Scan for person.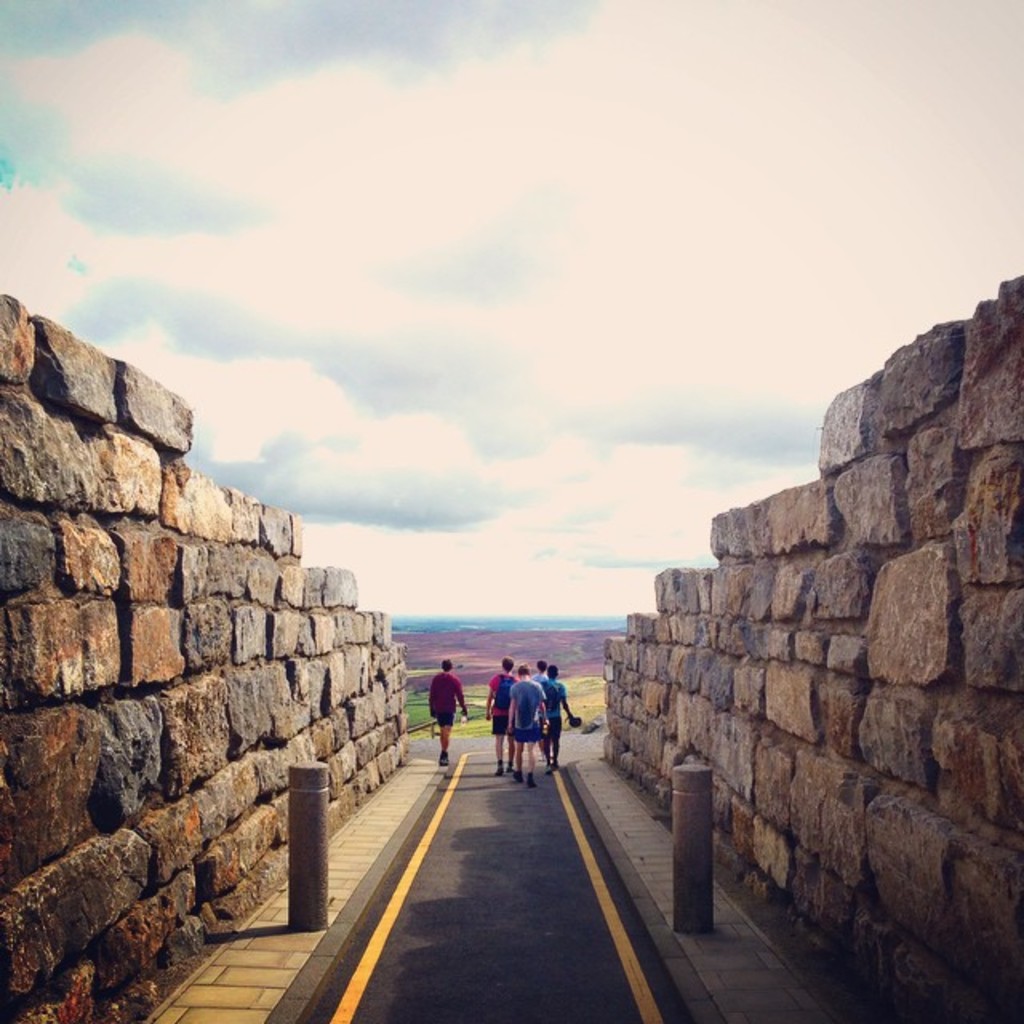
Scan result: 421:659:467:770.
